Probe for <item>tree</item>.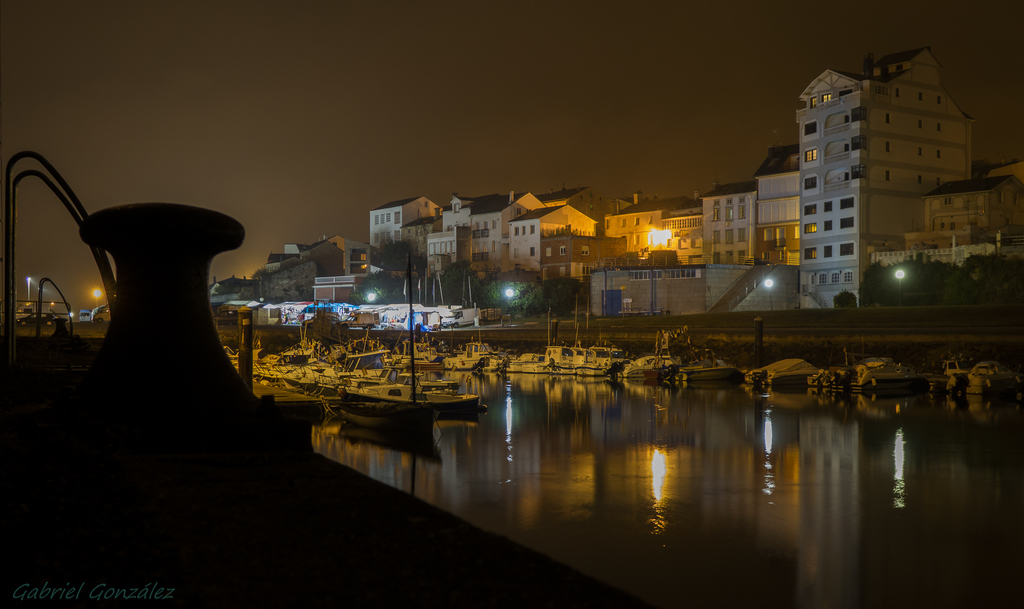
Probe result: (498, 270, 532, 313).
